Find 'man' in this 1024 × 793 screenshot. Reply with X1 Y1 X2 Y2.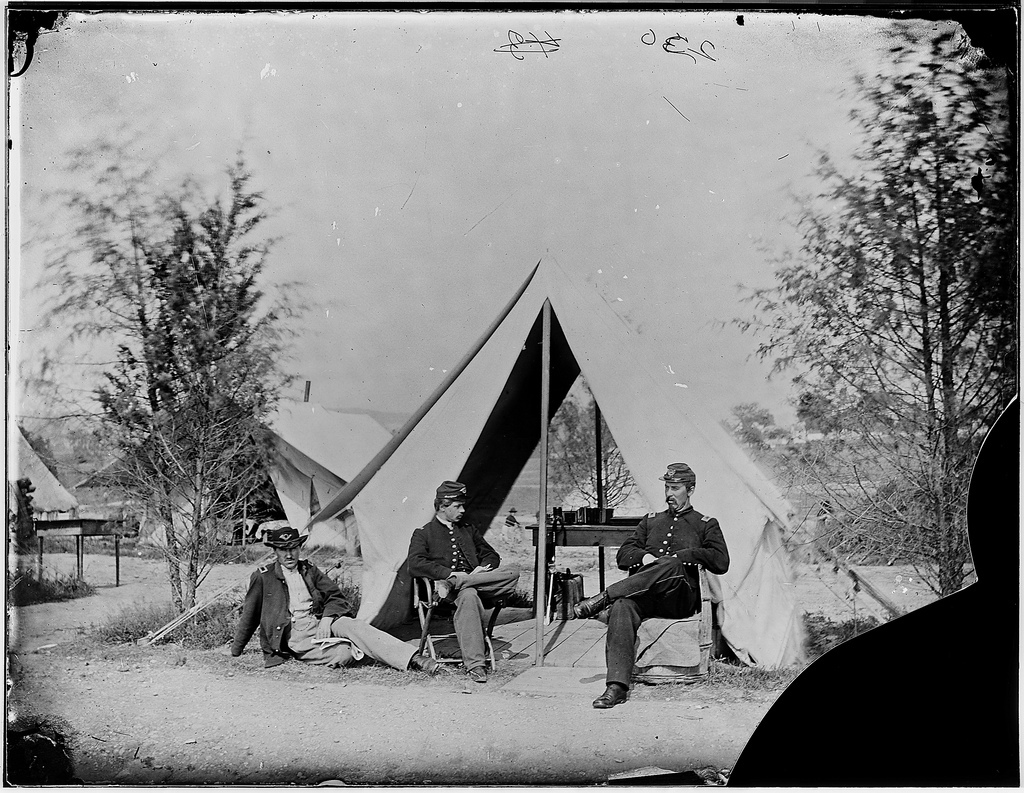
588 479 740 705.
